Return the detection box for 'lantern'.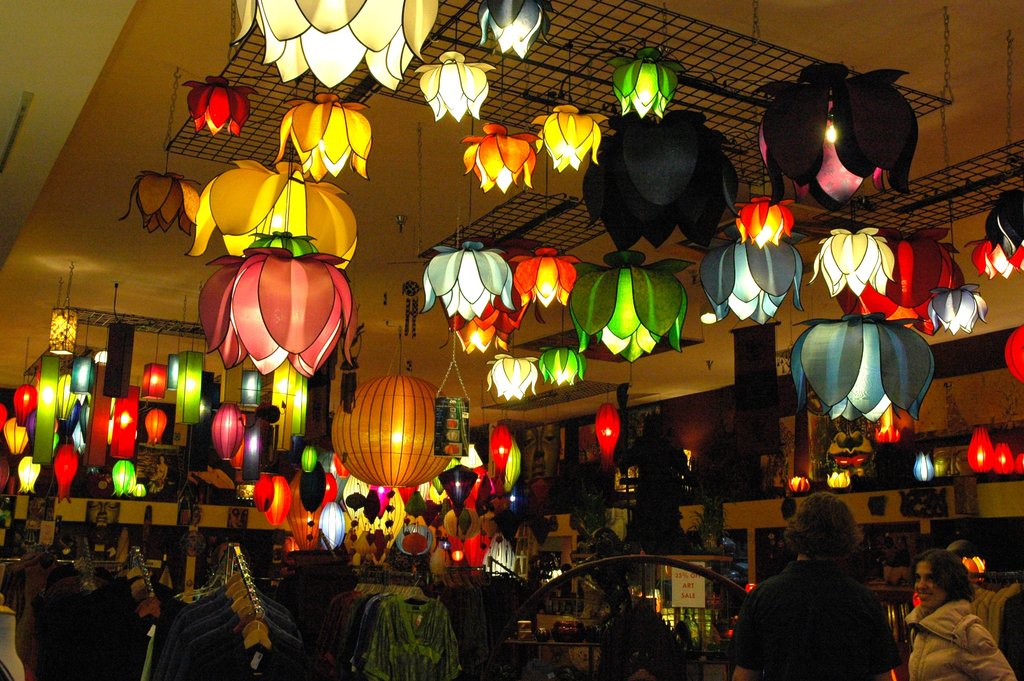
Rect(199, 247, 362, 379).
